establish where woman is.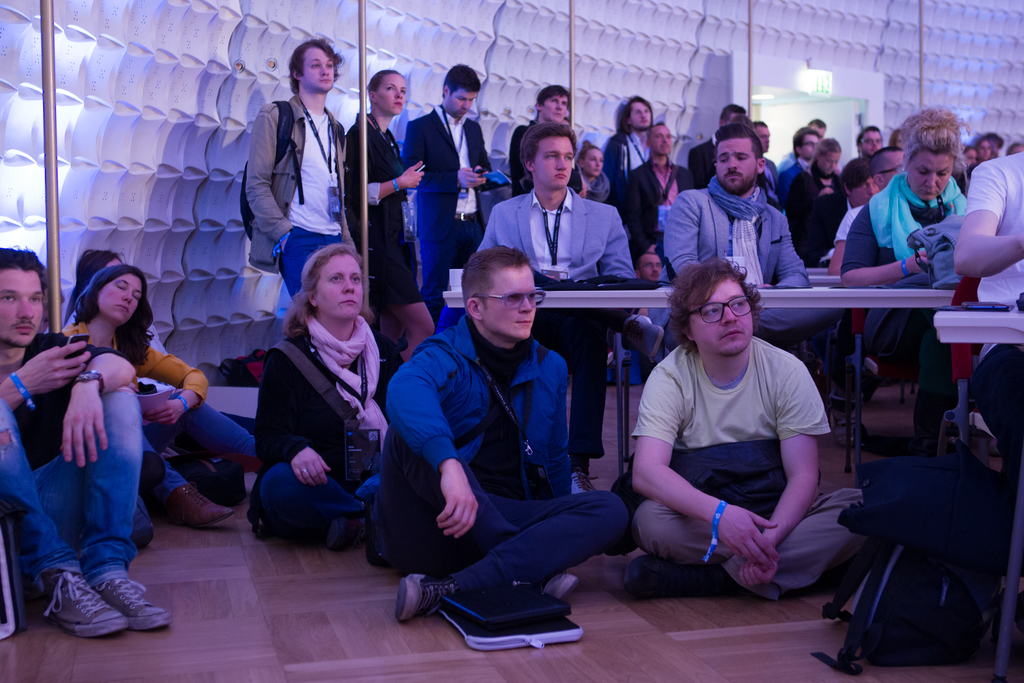
Established at 257,245,397,529.
